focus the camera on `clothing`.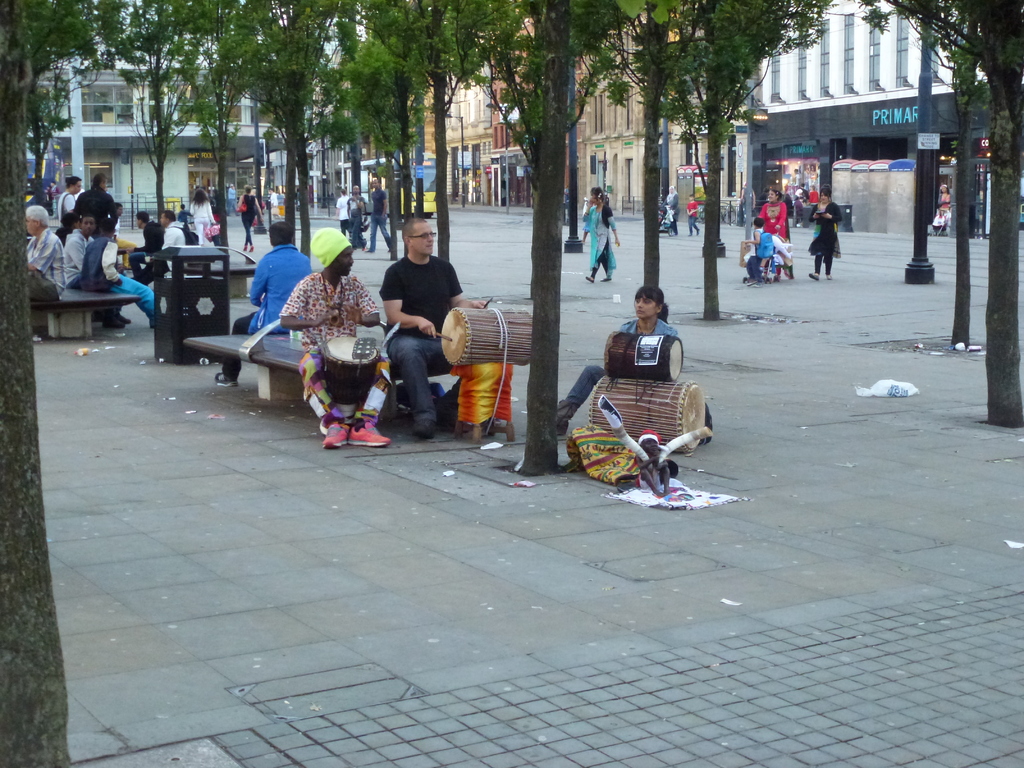
Focus region: (589,200,616,268).
